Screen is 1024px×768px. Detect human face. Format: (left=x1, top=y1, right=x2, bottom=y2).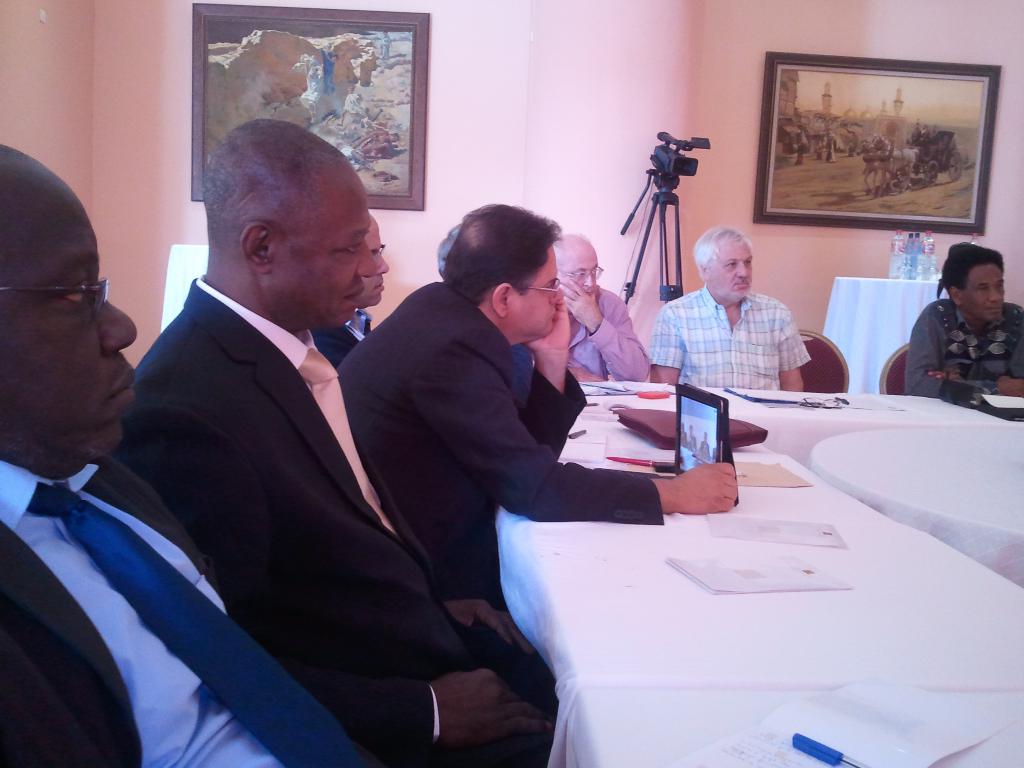
(left=516, top=250, right=563, bottom=341).
